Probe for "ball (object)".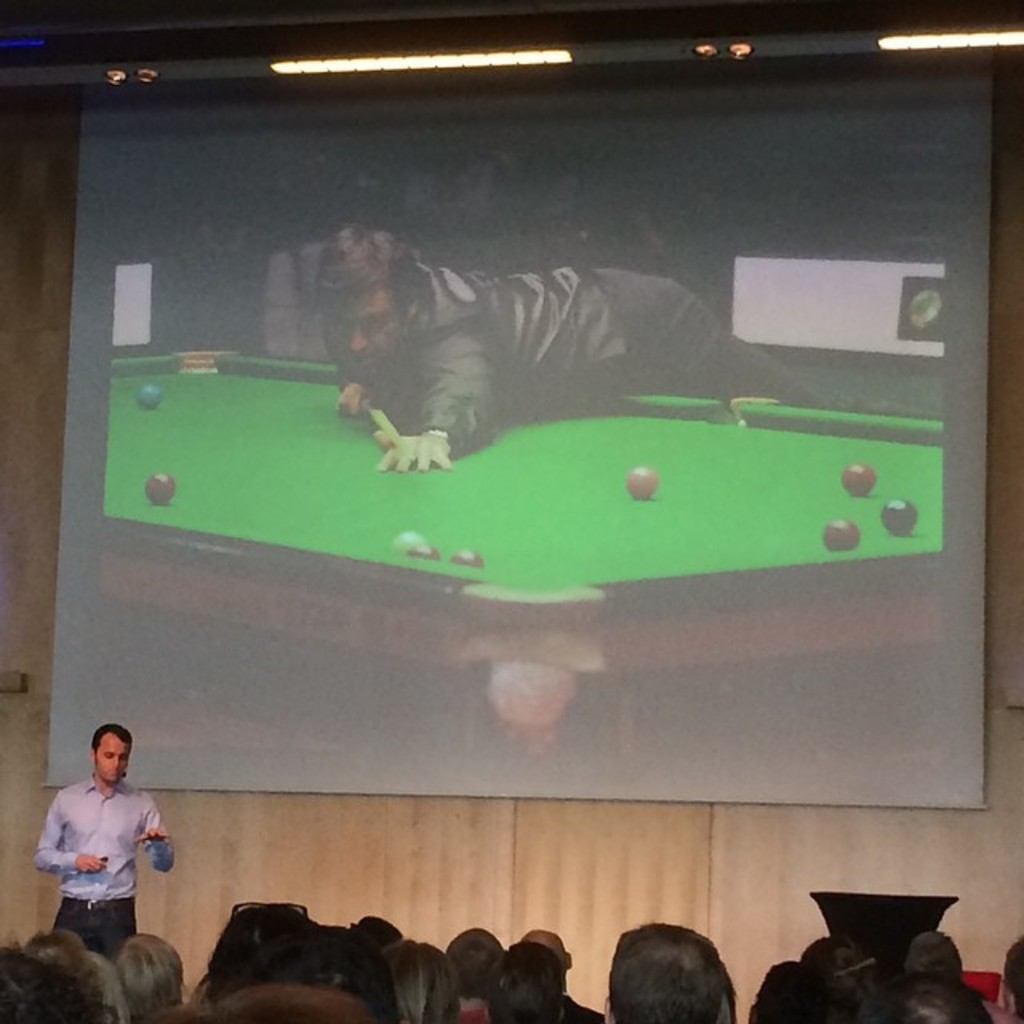
Probe result: l=136, t=384, r=160, b=406.
